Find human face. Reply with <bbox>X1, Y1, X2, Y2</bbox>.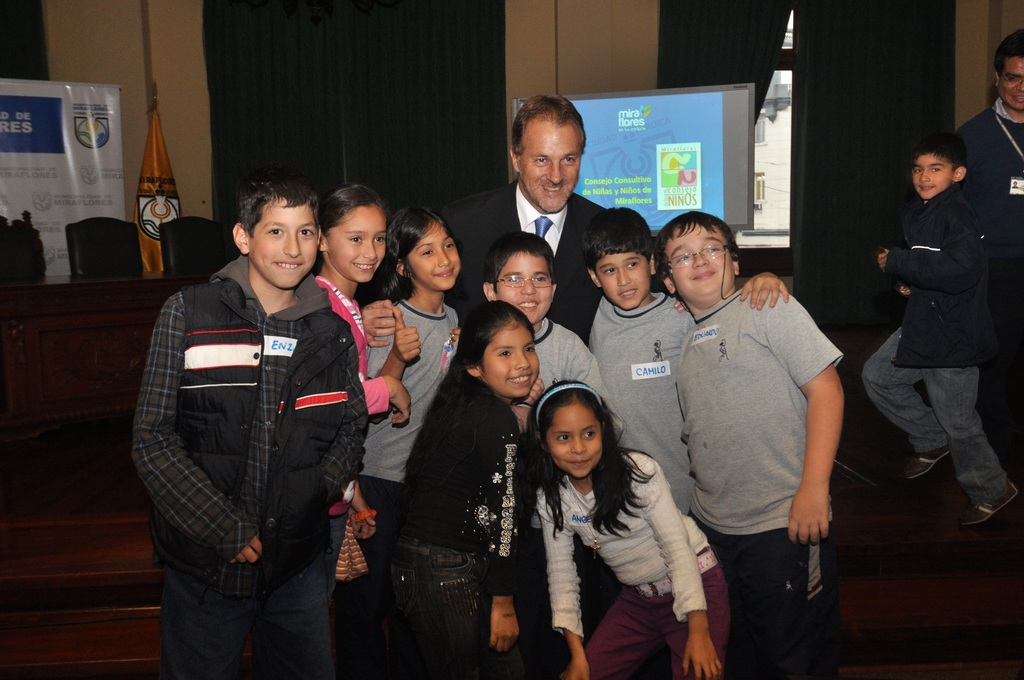
<bbox>249, 206, 315, 283</bbox>.
